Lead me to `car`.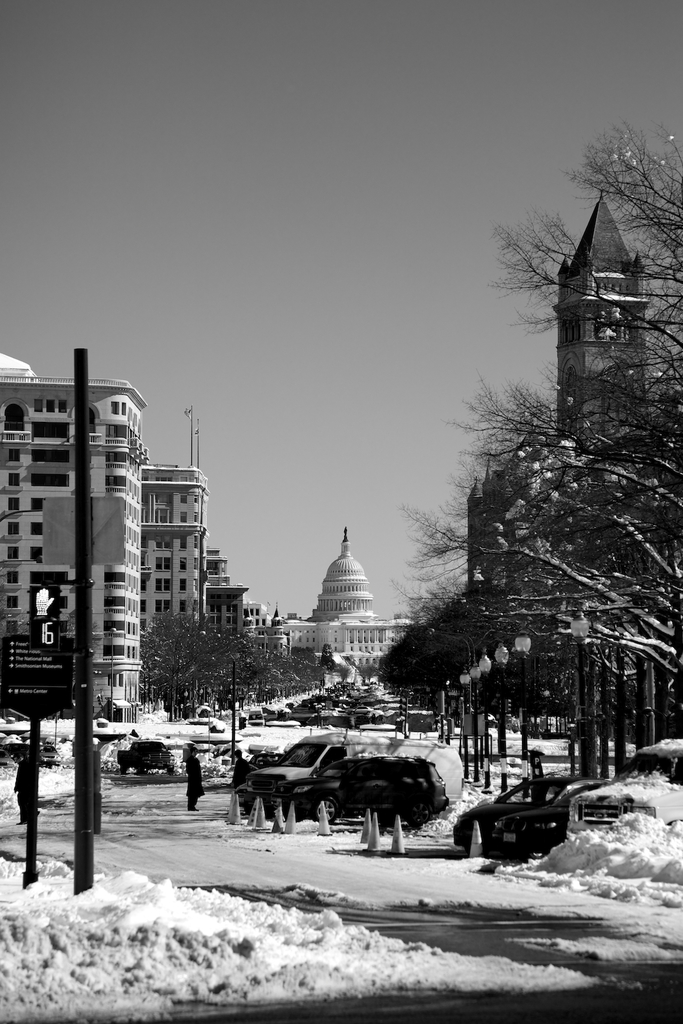
Lead to [270,751,450,828].
